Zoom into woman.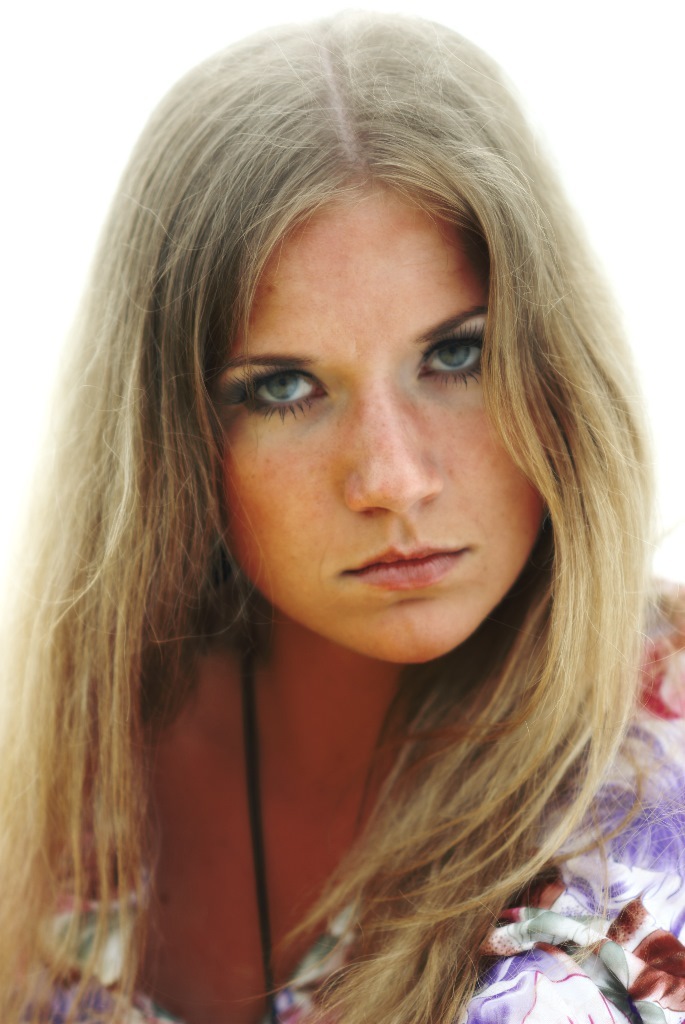
Zoom target: 0, 3, 684, 1023.
